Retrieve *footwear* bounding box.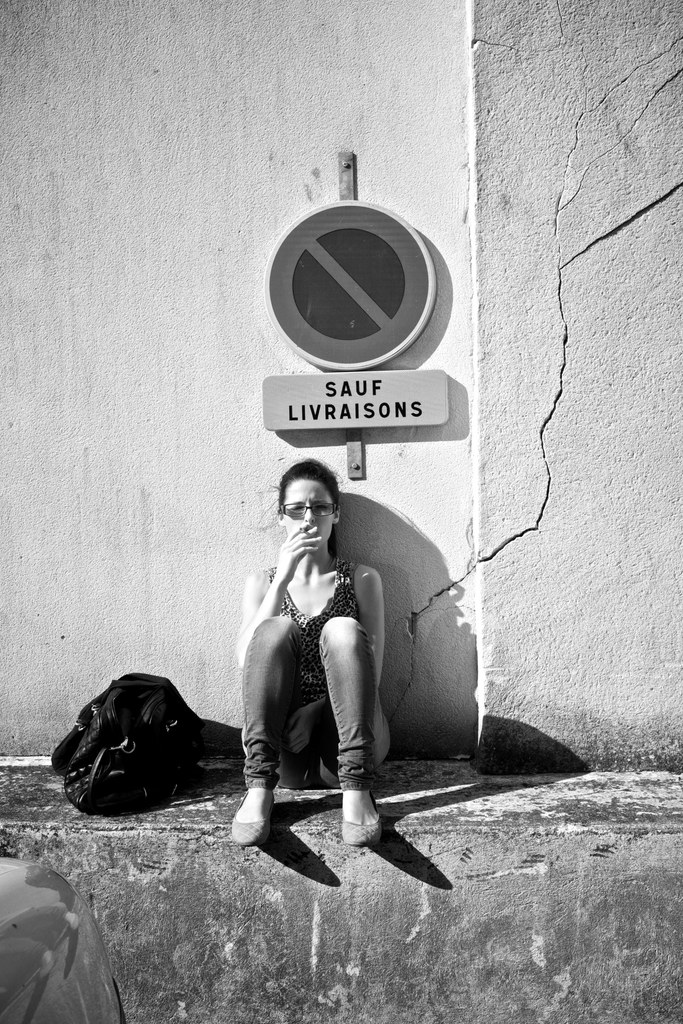
Bounding box: [340,785,380,844].
